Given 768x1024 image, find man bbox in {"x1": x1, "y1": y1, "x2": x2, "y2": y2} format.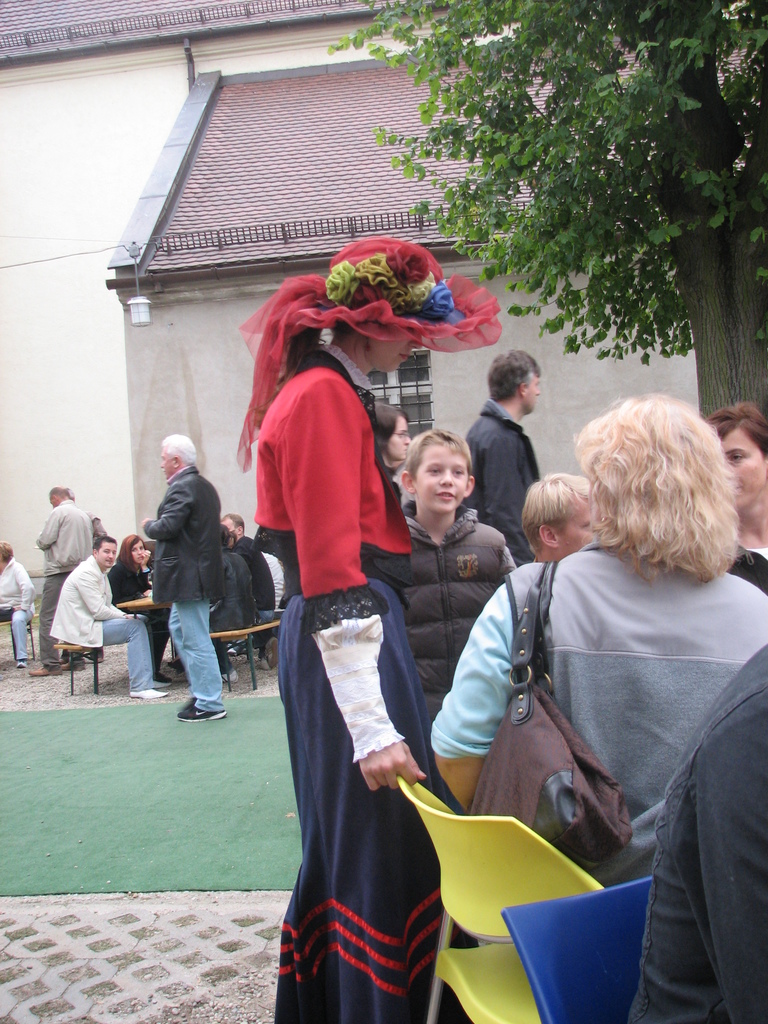
{"x1": 133, "y1": 427, "x2": 243, "y2": 731}.
